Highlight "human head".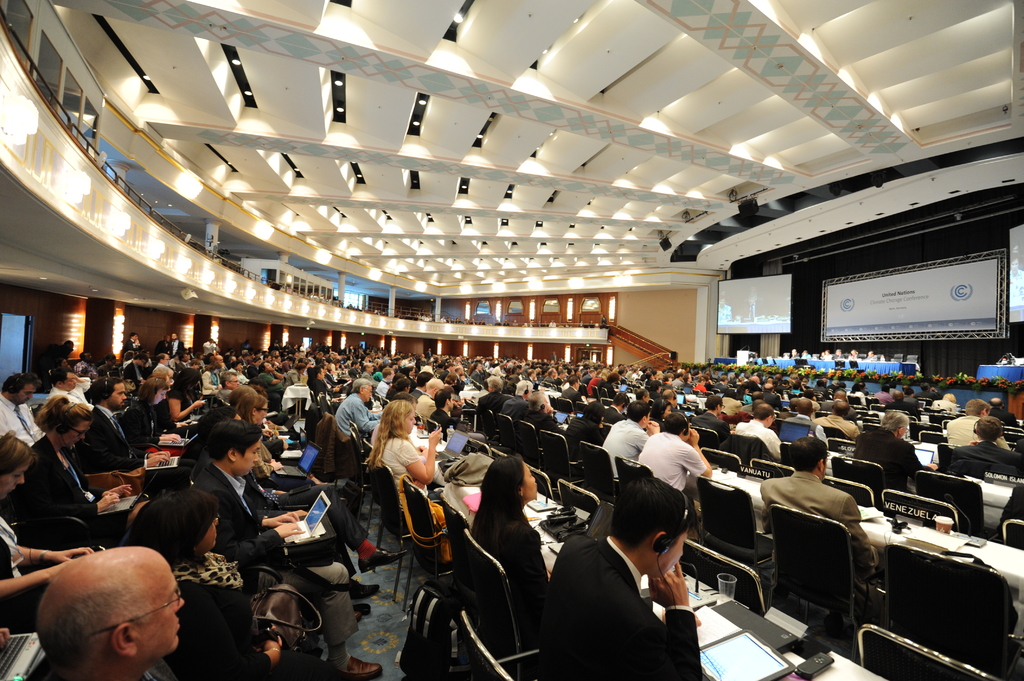
Highlighted region: left=879, top=412, right=911, bottom=439.
